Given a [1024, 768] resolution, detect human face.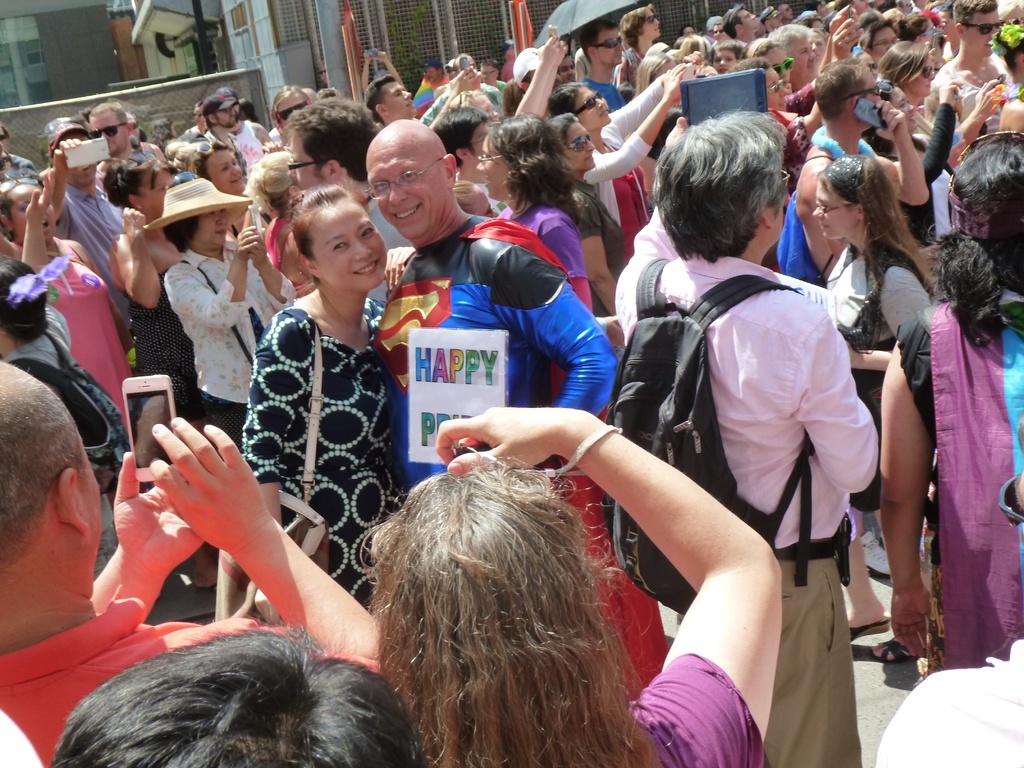
bbox(771, 16, 785, 27).
